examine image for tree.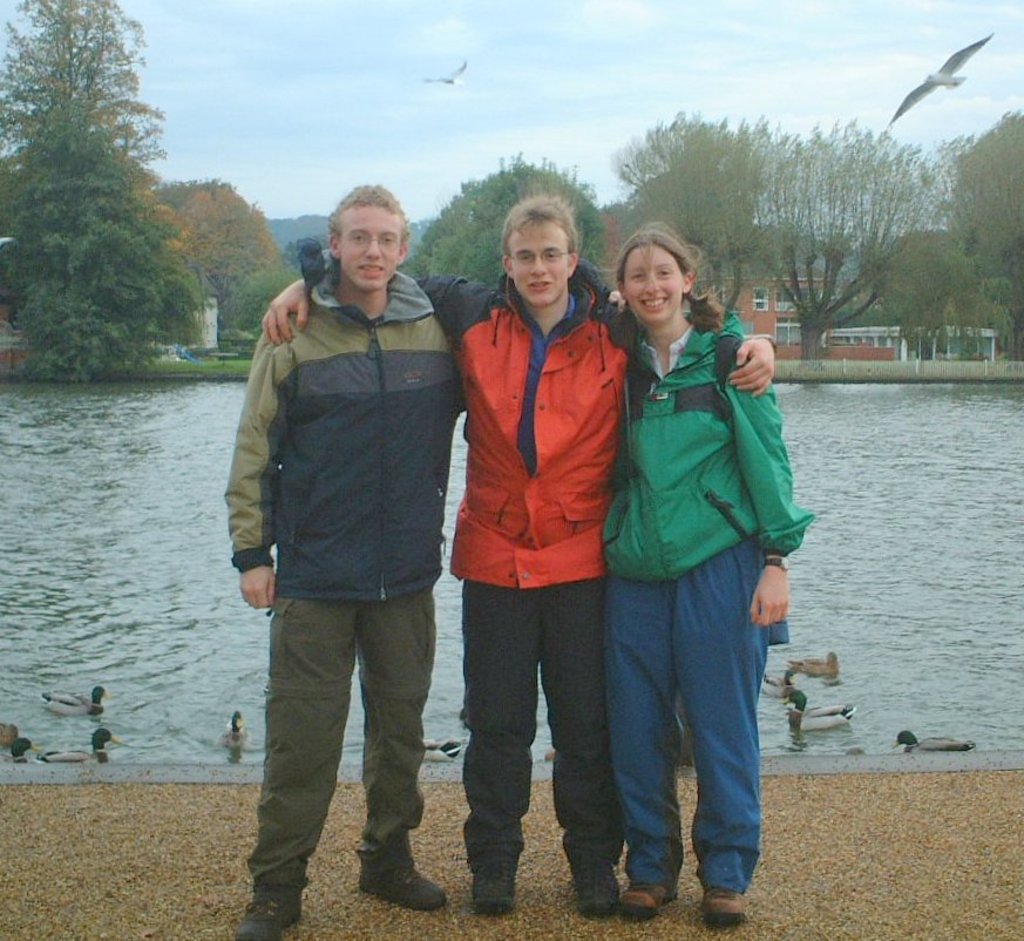
Examination result: Rect(938, 114, 1023, 357).
